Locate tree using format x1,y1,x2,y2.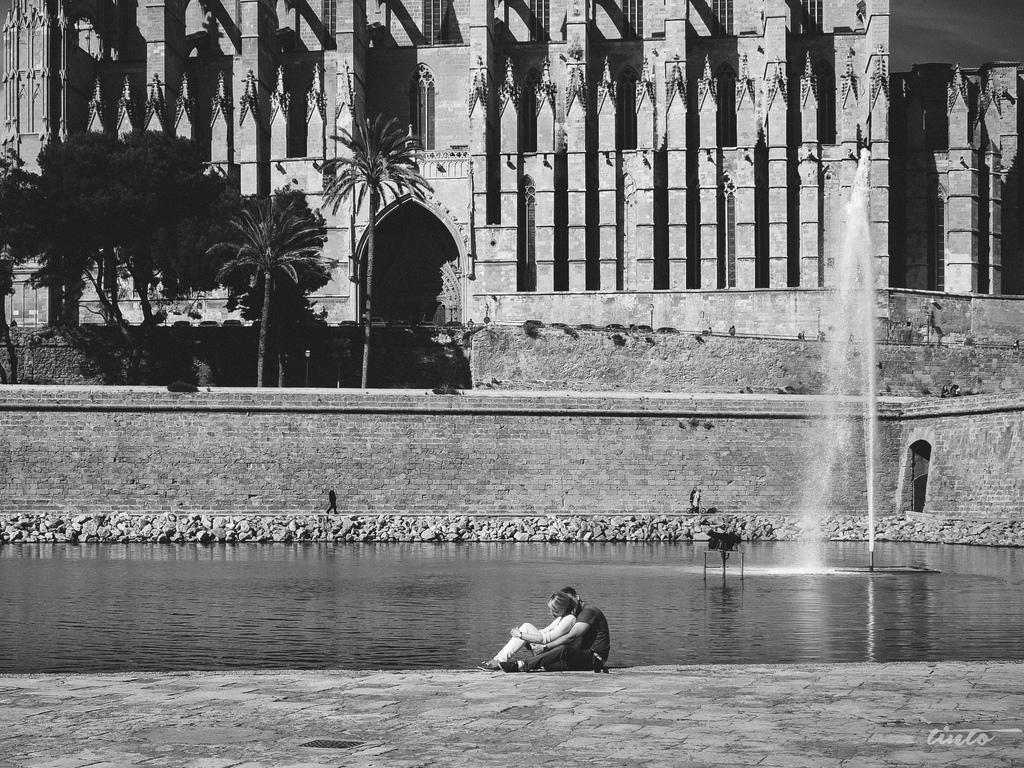
31,131,249,328.
